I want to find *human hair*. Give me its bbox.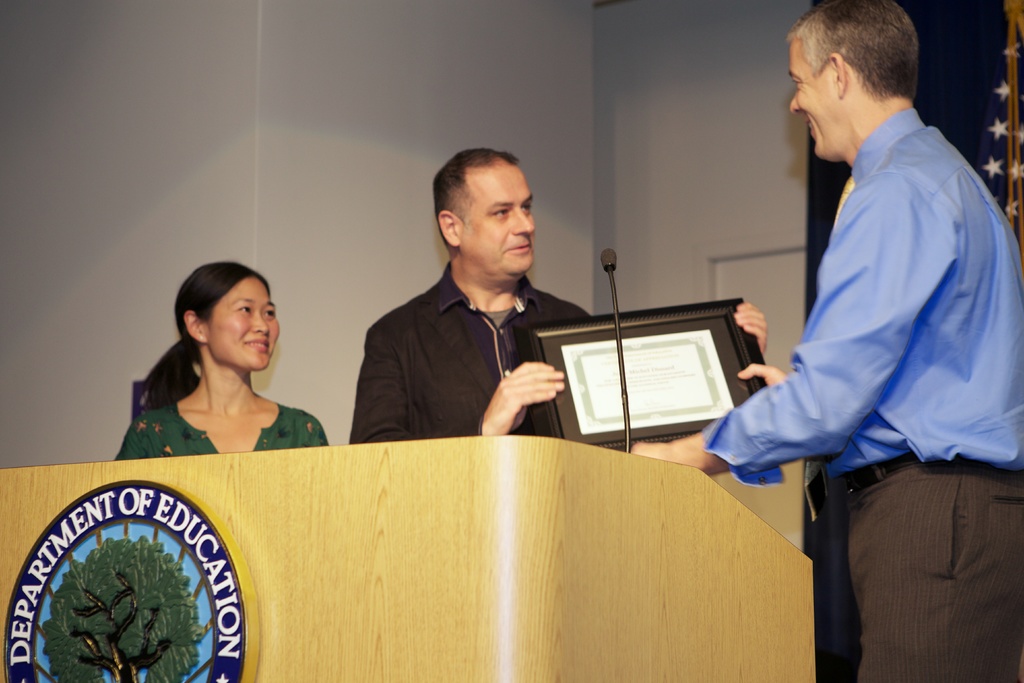
BBox(797, 10, 937, 137).
